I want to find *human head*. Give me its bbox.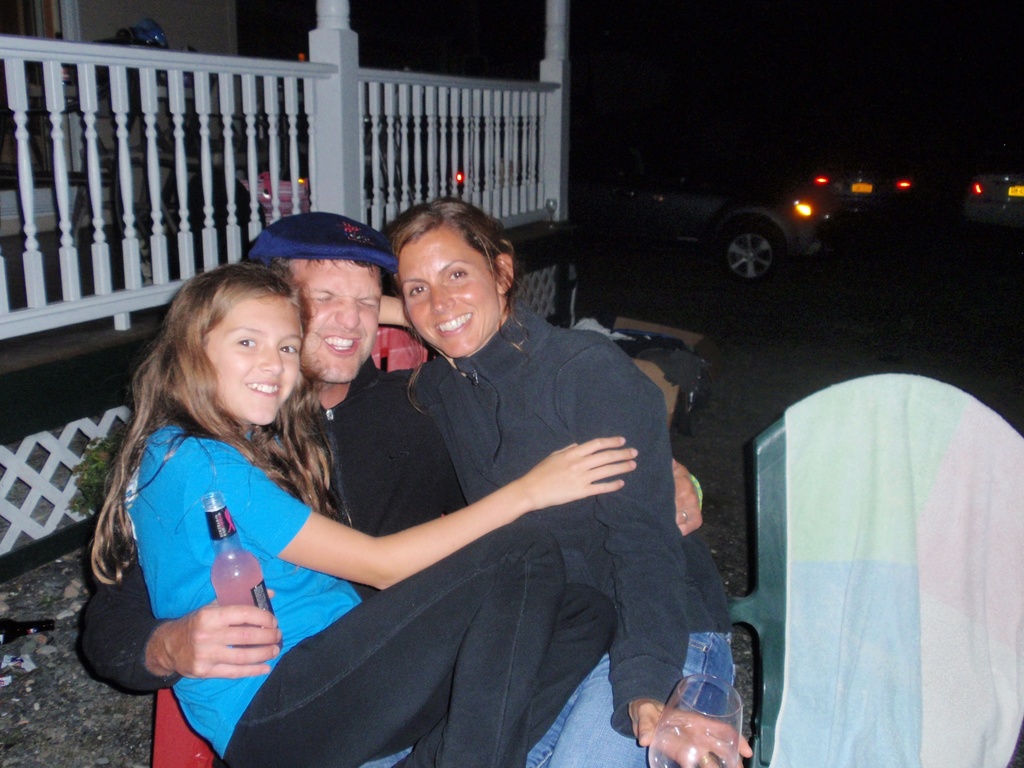
crop(151, 259, 305, 432).
